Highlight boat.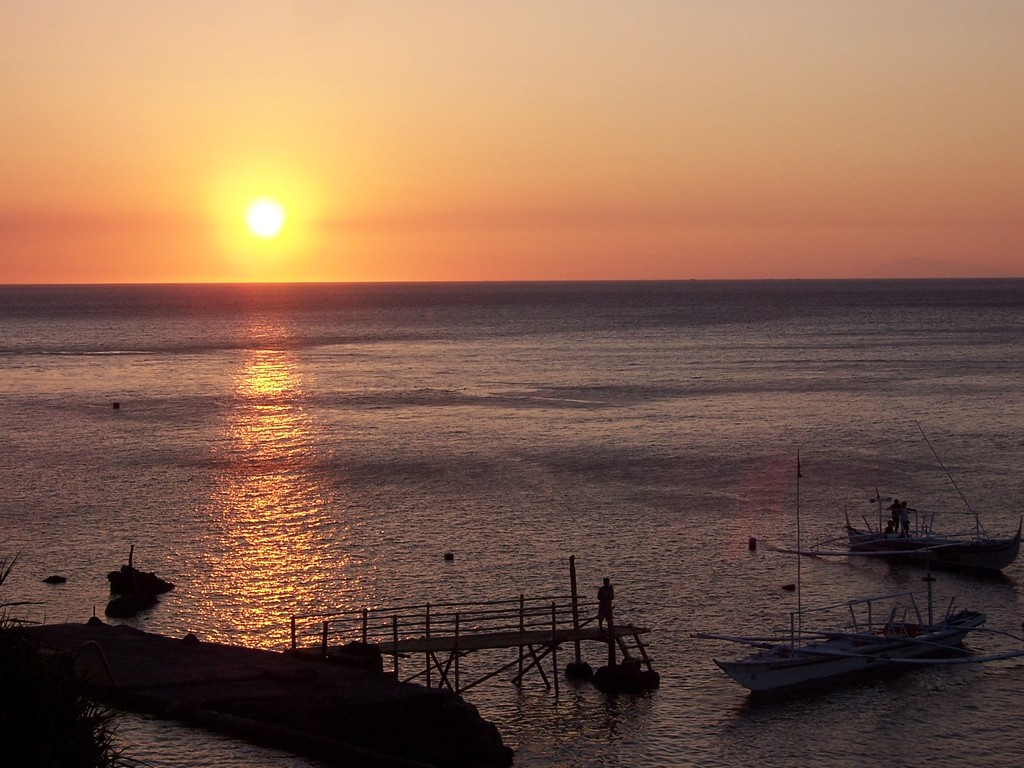
Highlighted region: select_region(829, 410, 1022, 579).
